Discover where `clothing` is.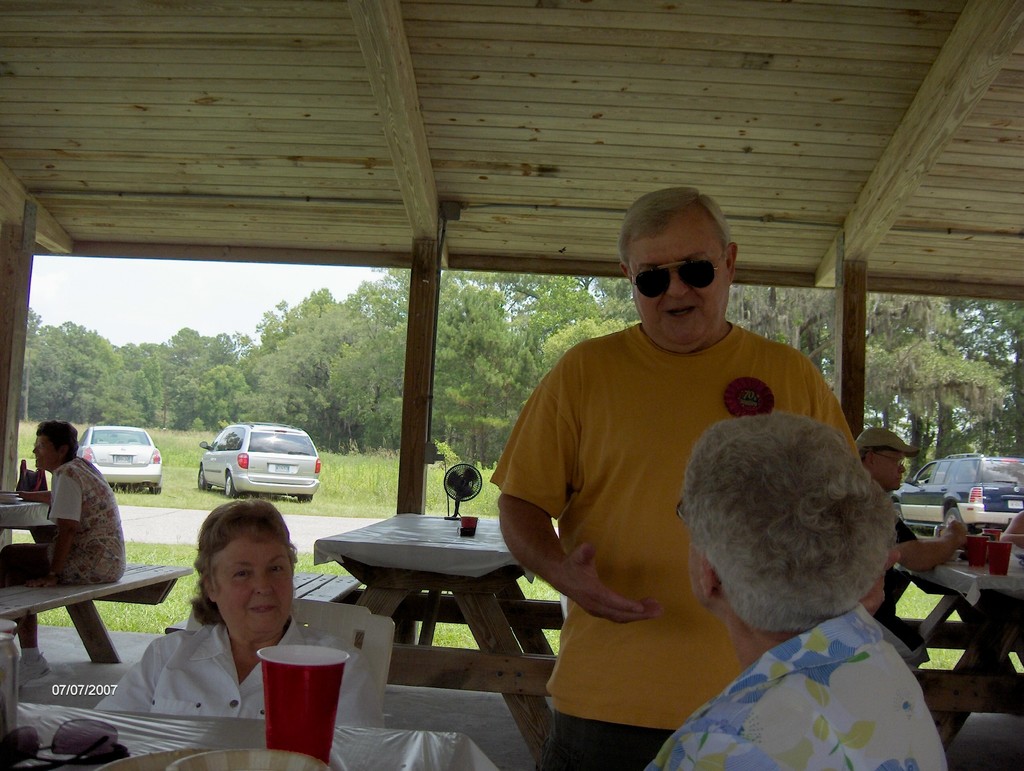
Discovered at box=[500, 256, 800, 733].
